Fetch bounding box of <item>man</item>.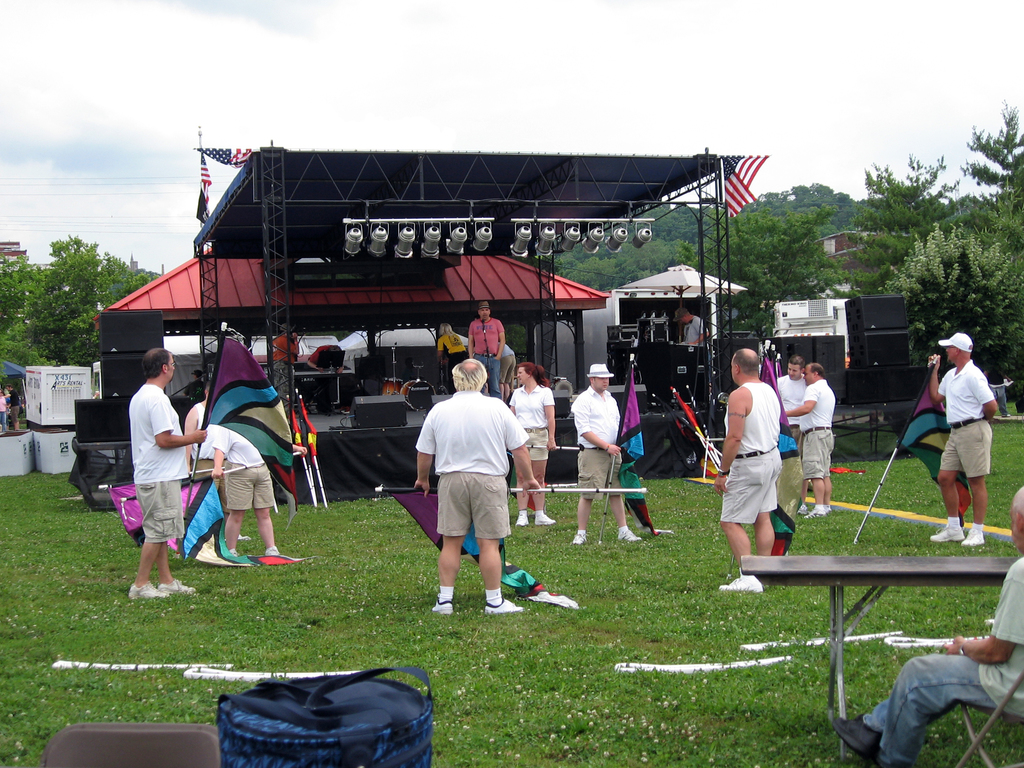
Bbox: Rect(776, 355, 811, 514).
